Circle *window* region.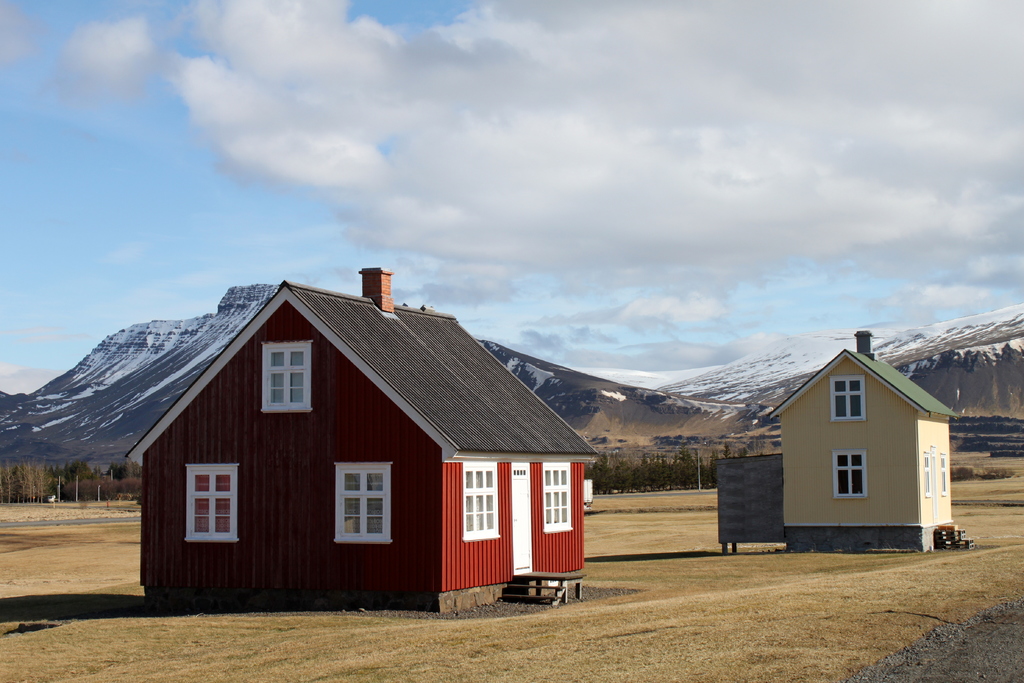
Region: bbox(332, 461, 392, 543).
